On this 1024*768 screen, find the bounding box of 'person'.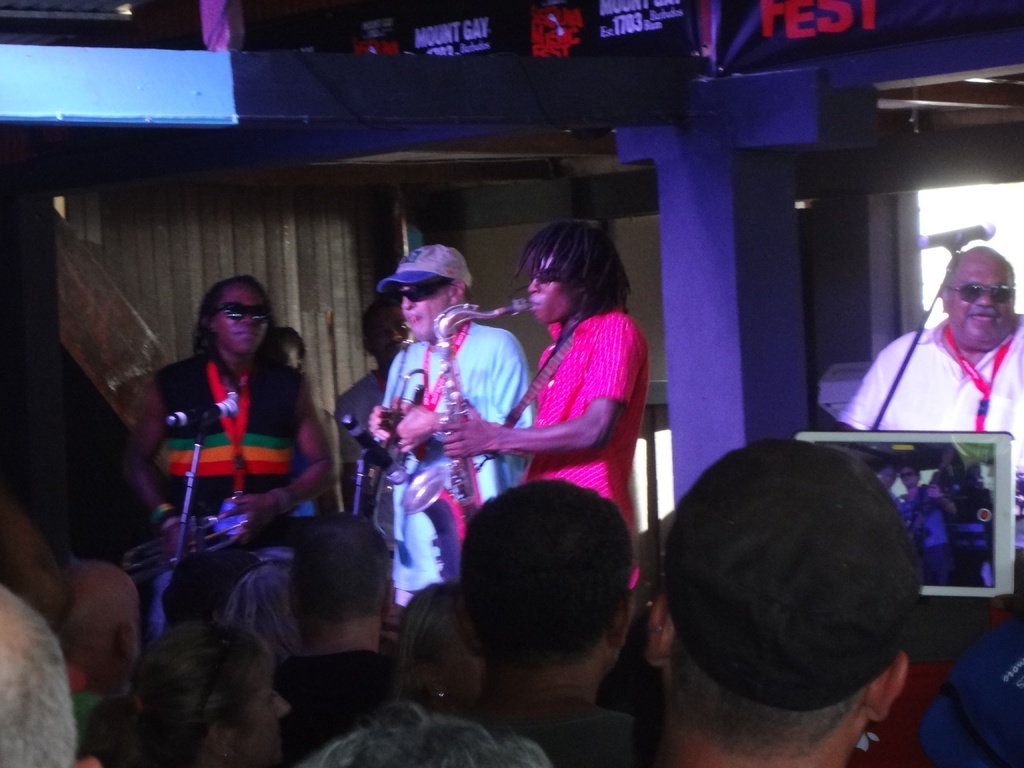
Bounding box: 385,486,656,764.
